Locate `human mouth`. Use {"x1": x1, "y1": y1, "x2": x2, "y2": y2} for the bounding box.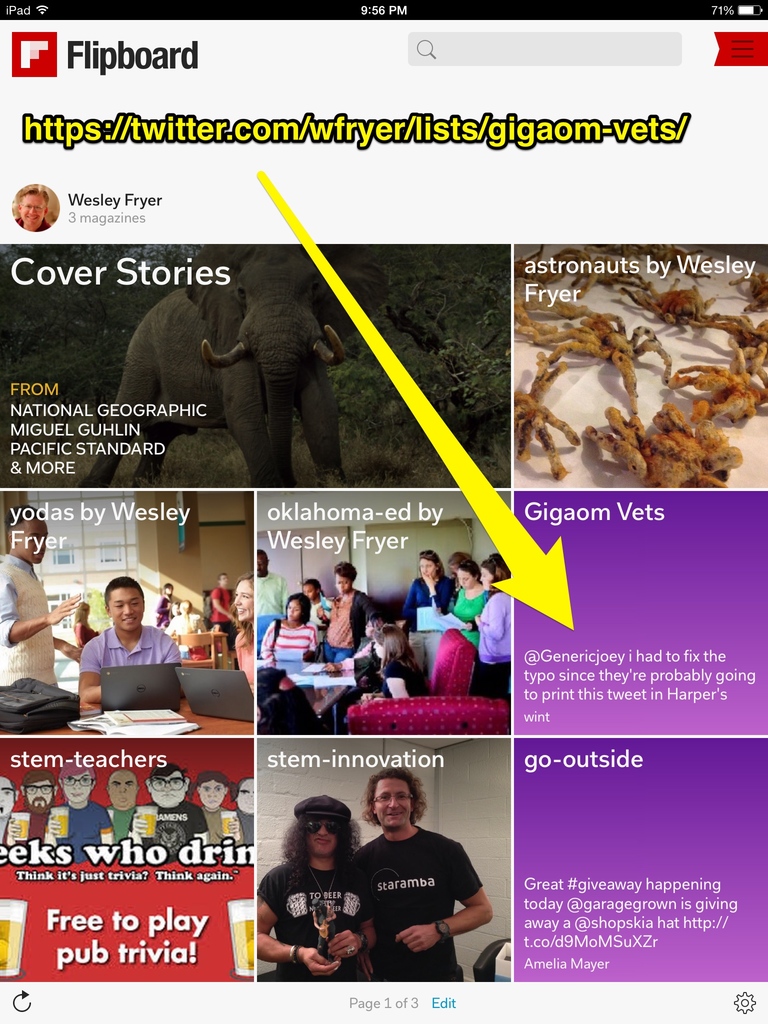
{"x1": 317, "y1": 840, "x2": 331, "y2": 847}.
